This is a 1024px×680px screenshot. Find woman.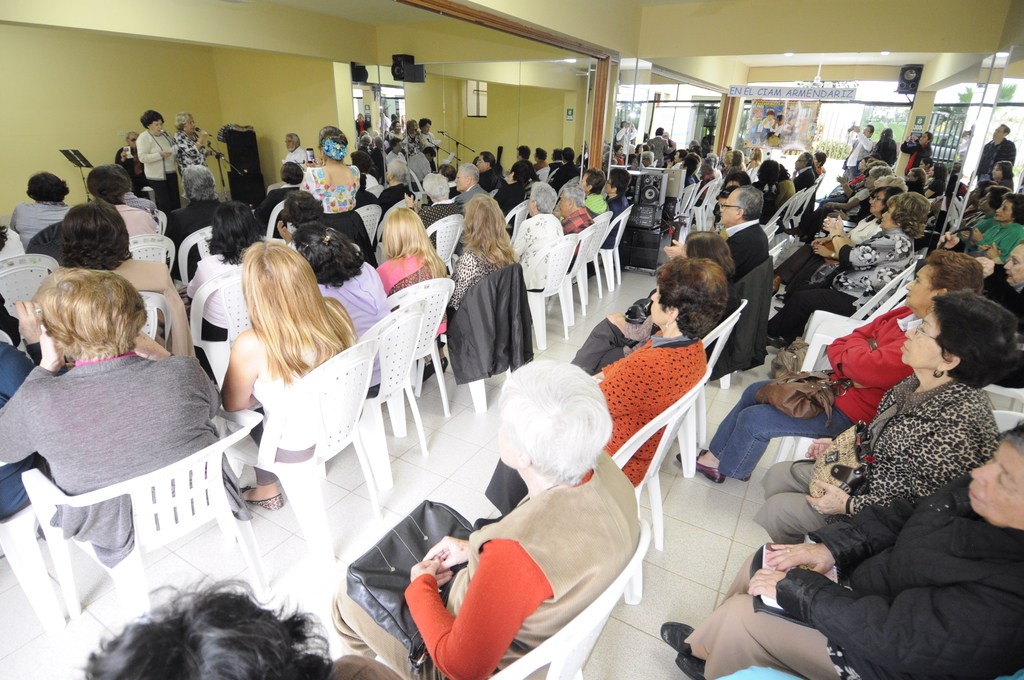
Bounding box: {"left": 474, "top": 257, "right": 727, "bottom": 521}.
